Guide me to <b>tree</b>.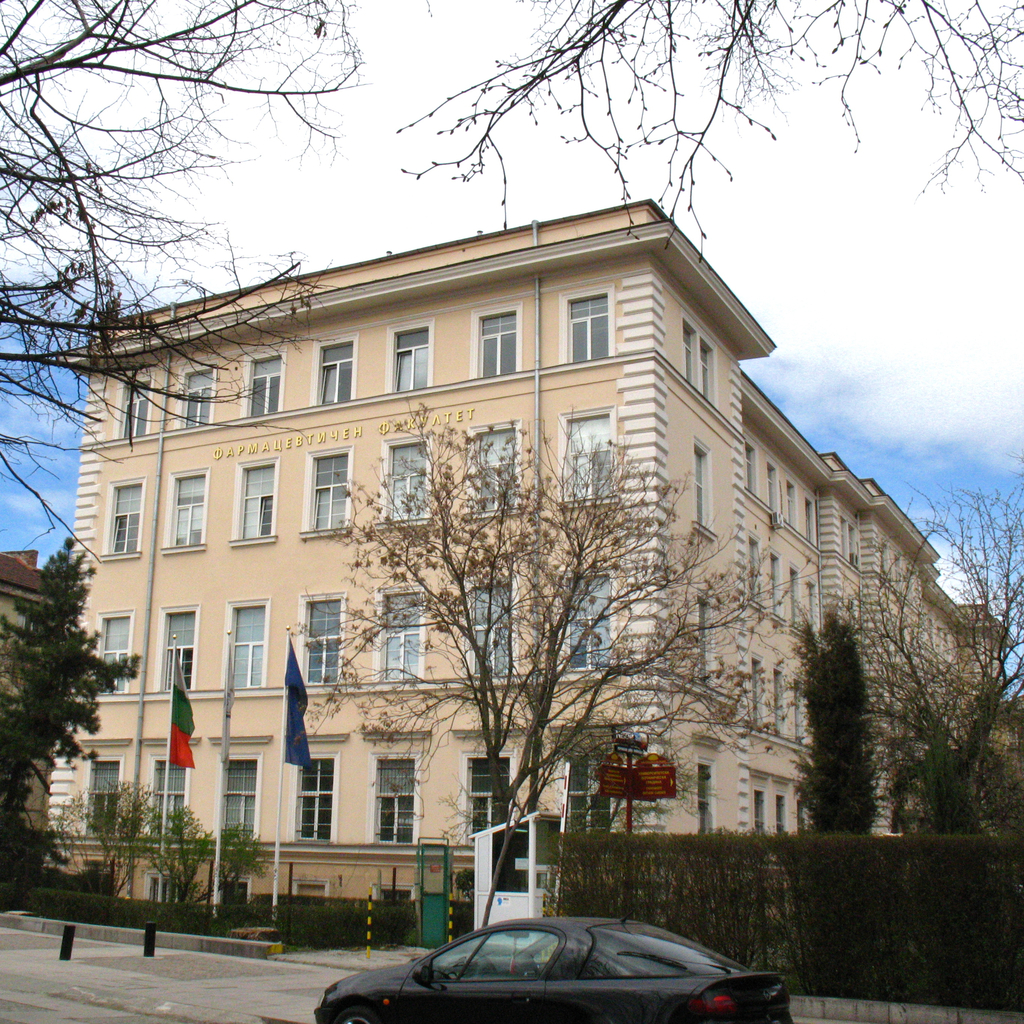
Guidance: crop(289, 389, 798, 924).
